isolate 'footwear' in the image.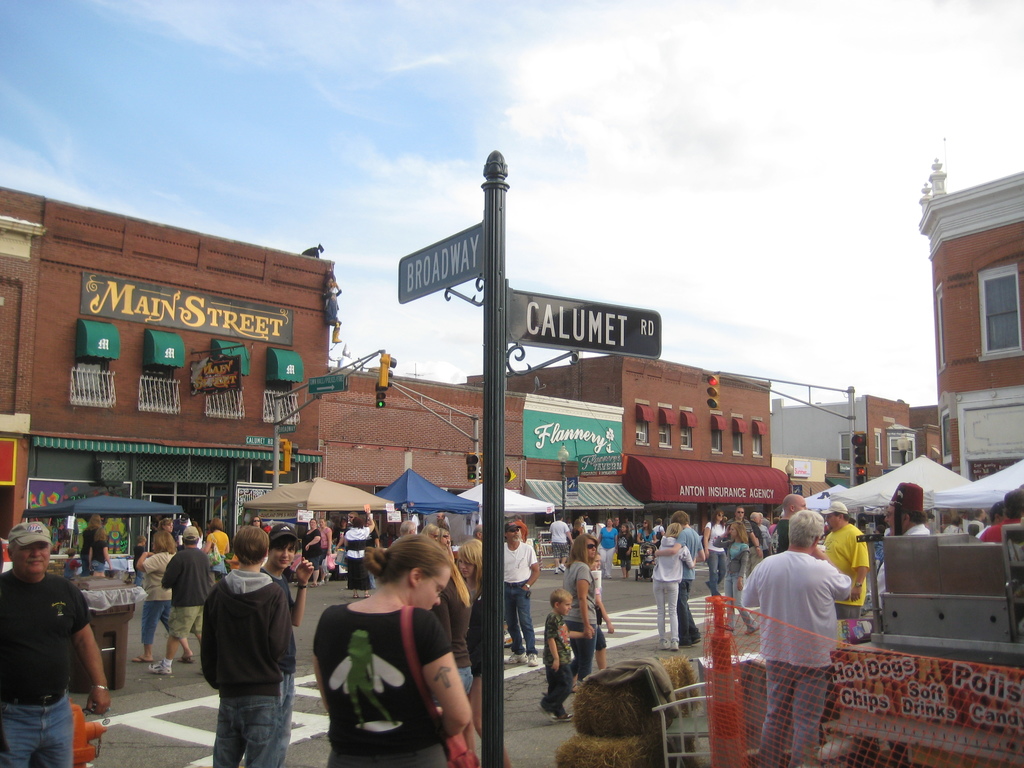
Isolated region: x1=542 y1=705 x2=555 y2=723.
